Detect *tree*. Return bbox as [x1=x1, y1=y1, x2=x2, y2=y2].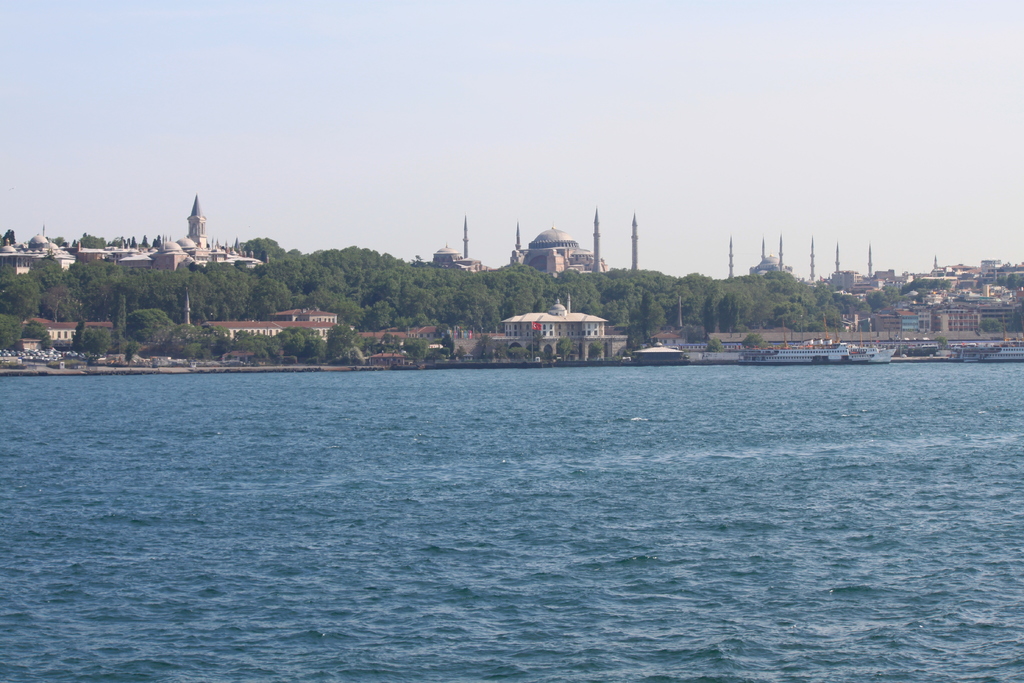
[x1=699, y1=287, x2=750, y2=338].
